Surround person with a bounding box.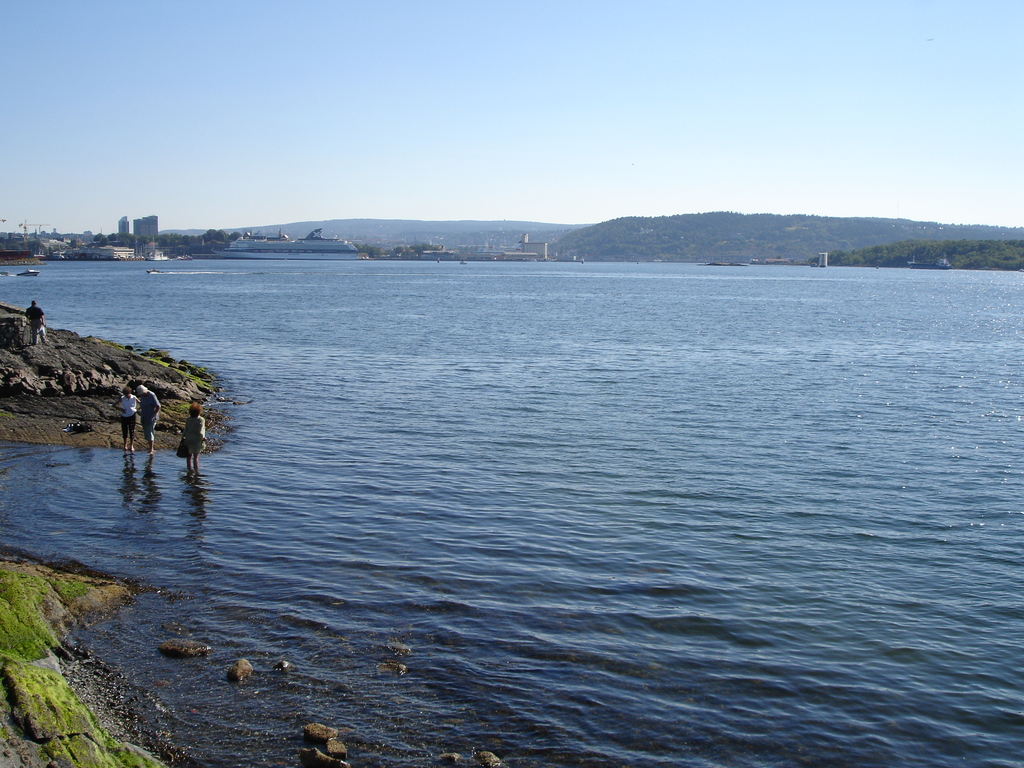
(left=140, top=383, right=158, bottom=454).
